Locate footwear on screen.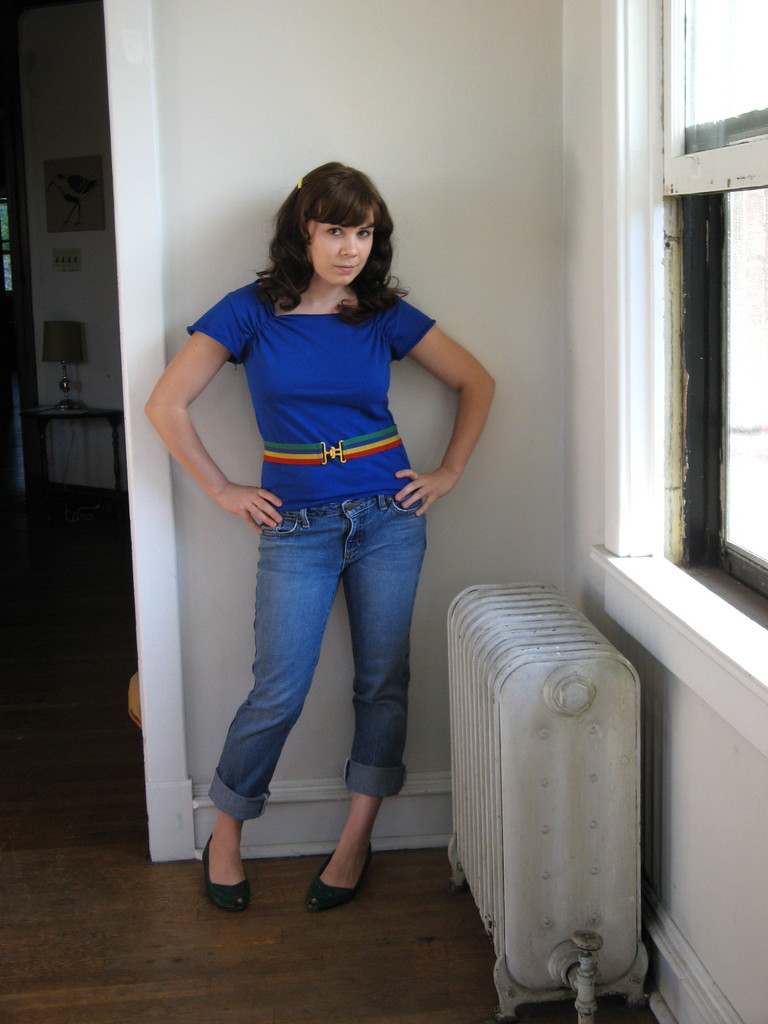
On screen at <region>310, 845, 368, 910</region>.
